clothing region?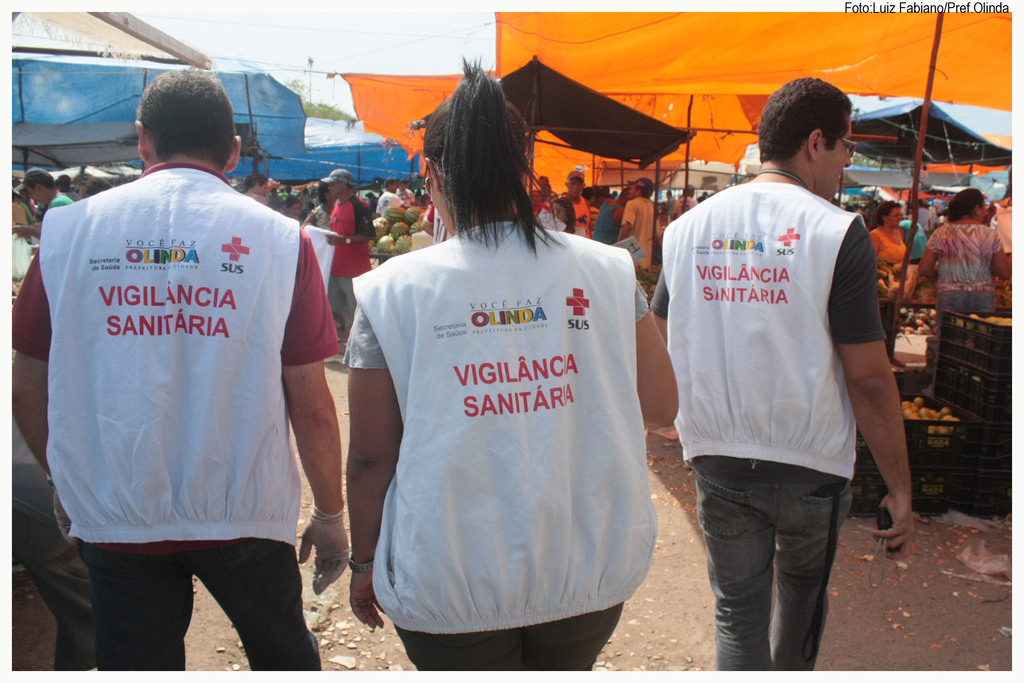
{"x1": 872, "y1": 226, "x2": 909, "y2": 350}
